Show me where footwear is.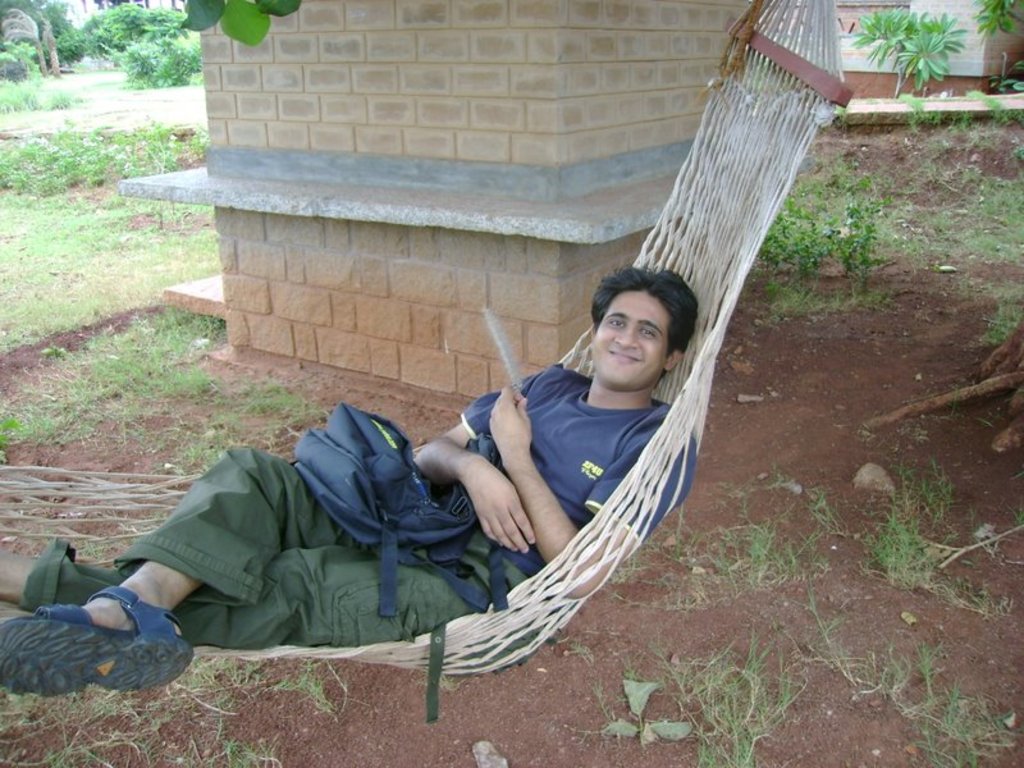
footwear is at (left=17, top=550, right=182, bottom=705).
